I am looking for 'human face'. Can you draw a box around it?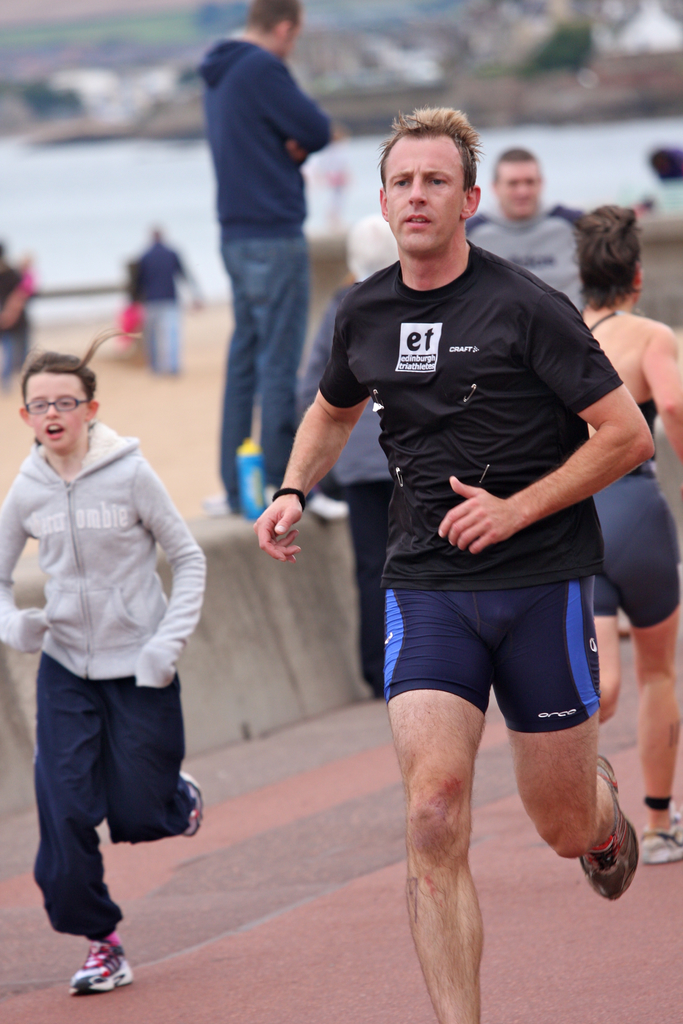
Sure, the bounding box is {"left": 498, "top": 149, "right": 541, "bottom": 214}.
